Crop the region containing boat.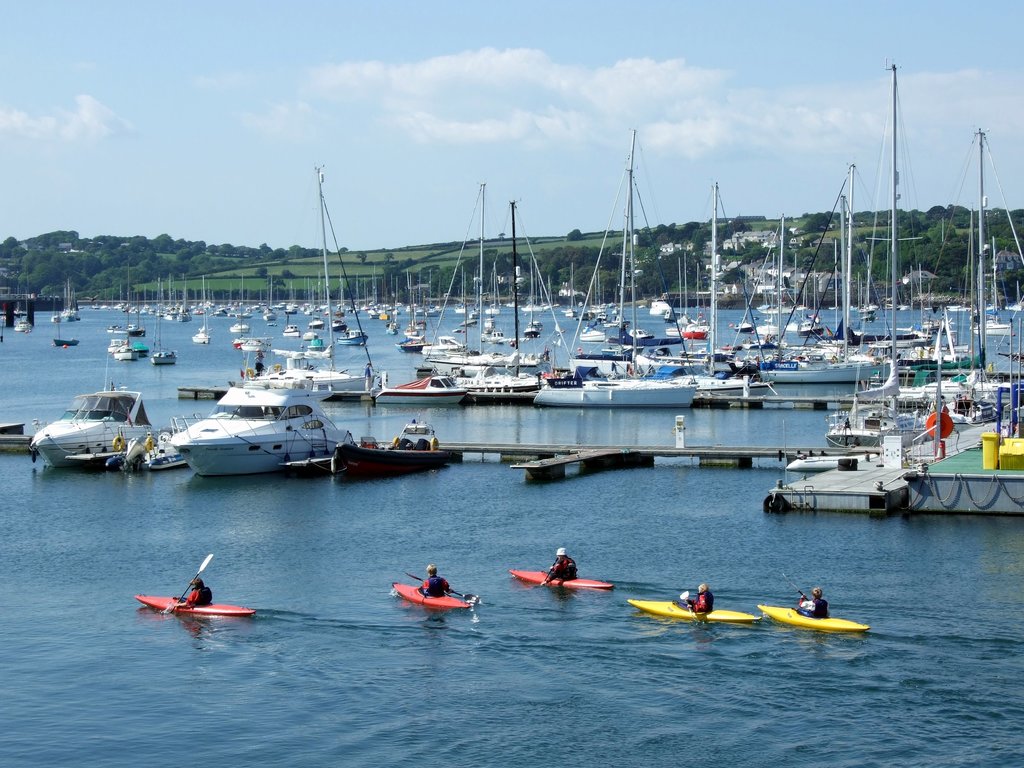
Crop region: x1=193, y1=274, x2=212, y2=342.
